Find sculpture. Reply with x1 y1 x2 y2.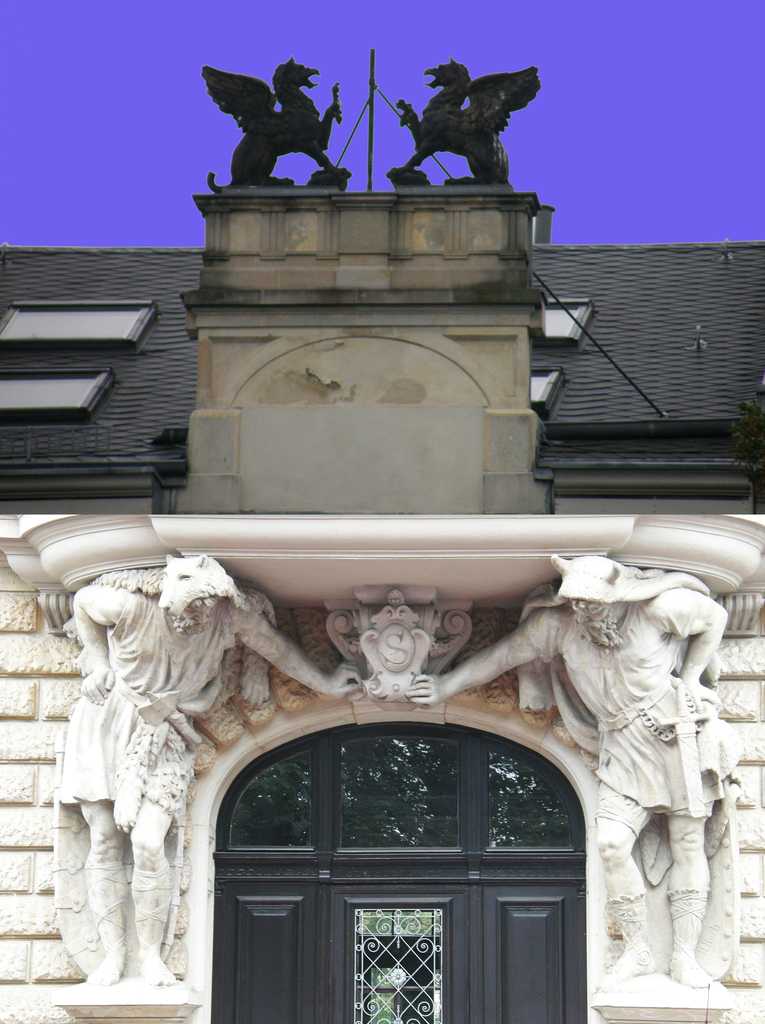
402 552 732 995.
